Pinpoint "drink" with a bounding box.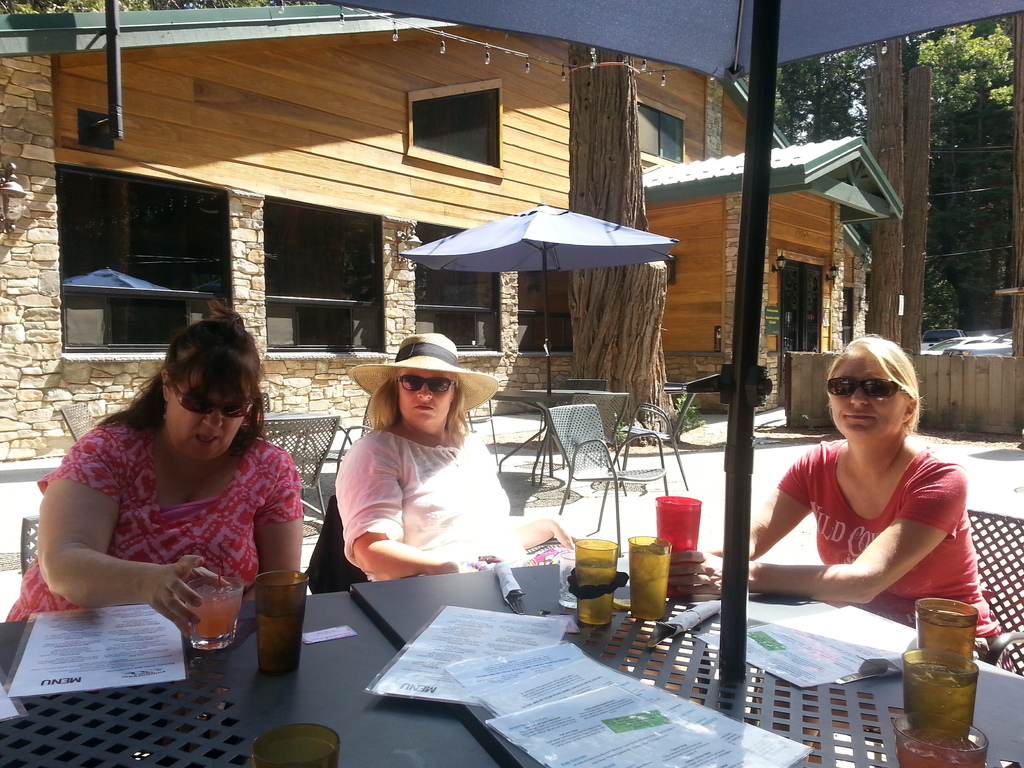
locate(913, 612, 973, 665).
